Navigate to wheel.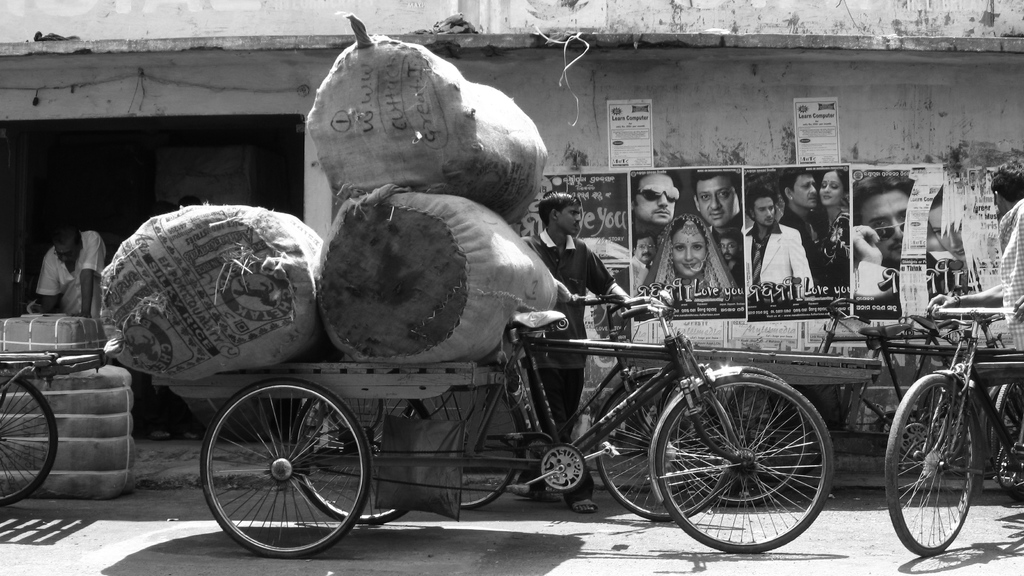
Navigation target: x1=598, y1=371, x2=737, y2=521.
